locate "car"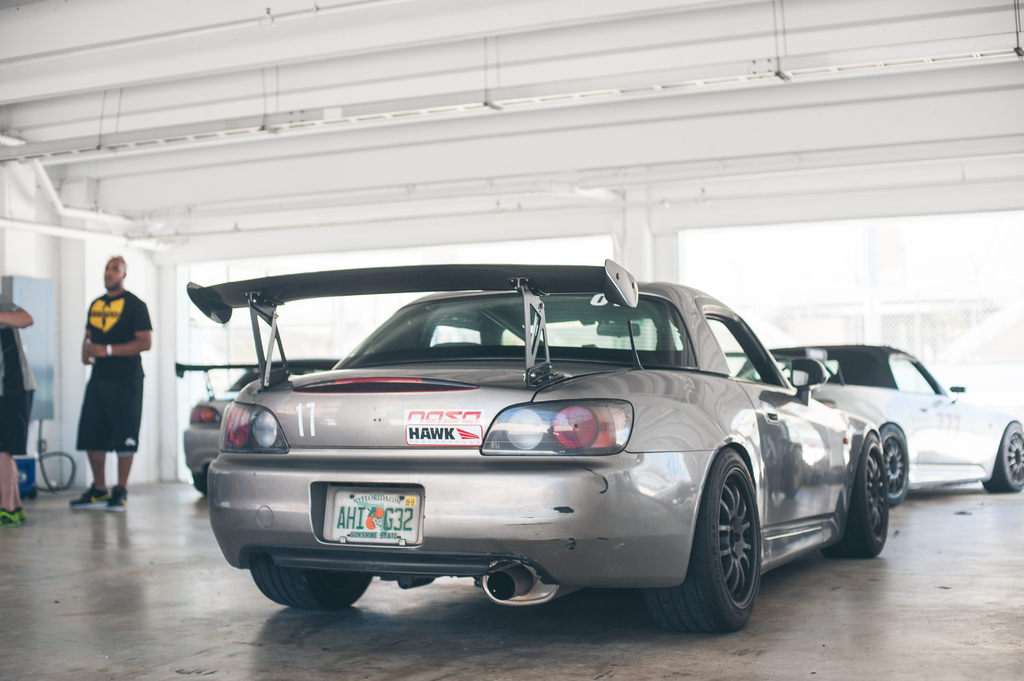
{"left": 177, "top": 359, "right": 339, "bottom": 499}
